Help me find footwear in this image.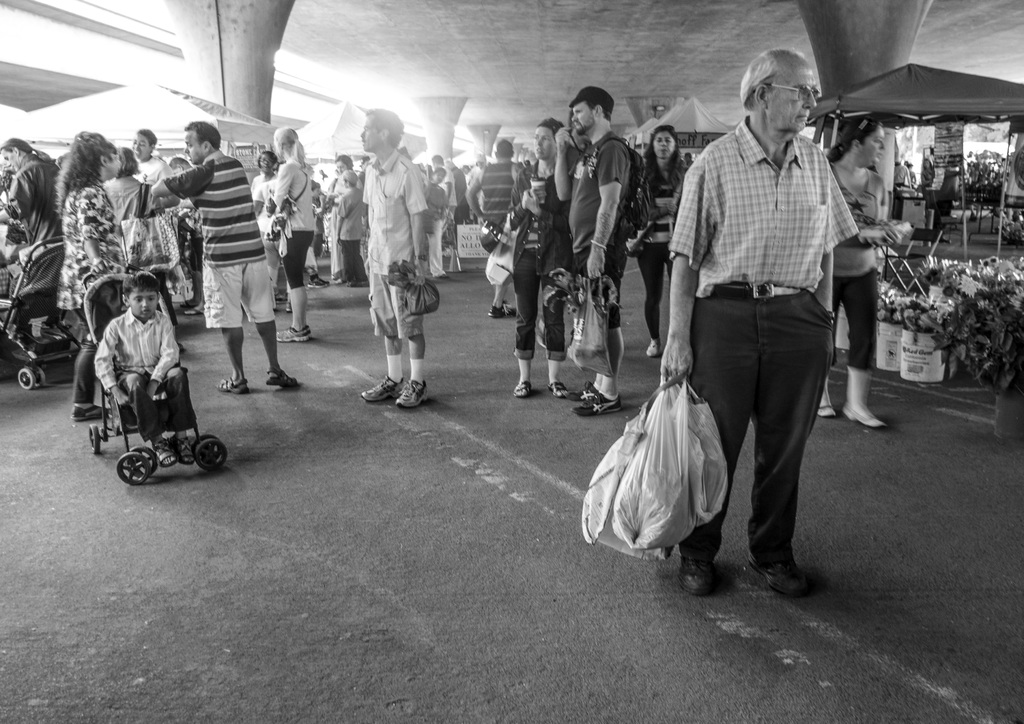
Found it: (484, 305, 516, 317).
